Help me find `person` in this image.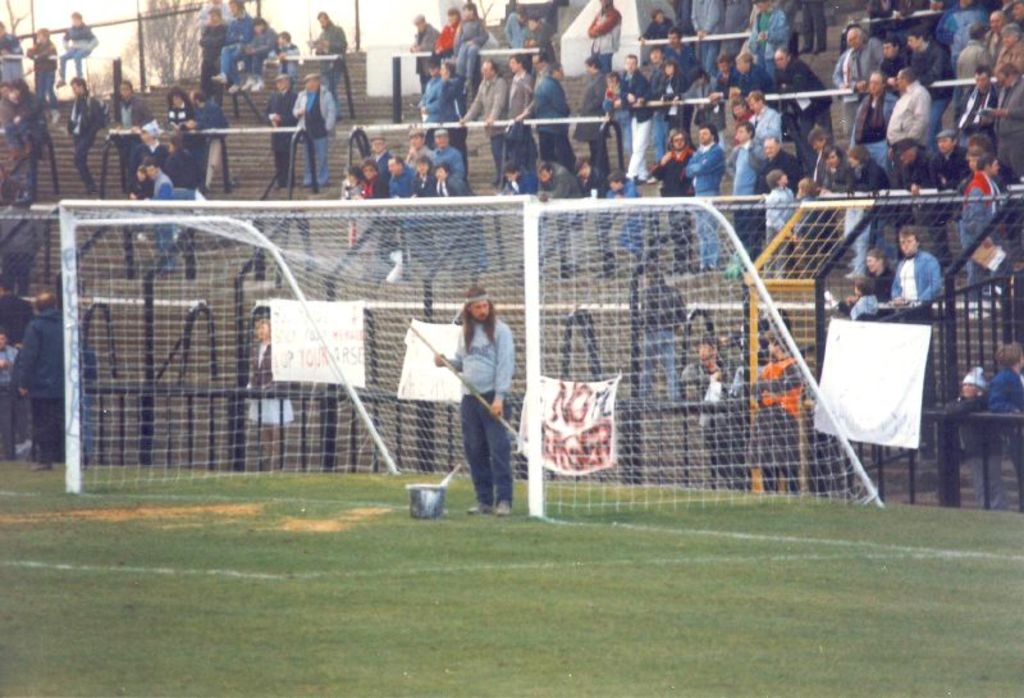
Found it: 133, 160, 182, 263.
